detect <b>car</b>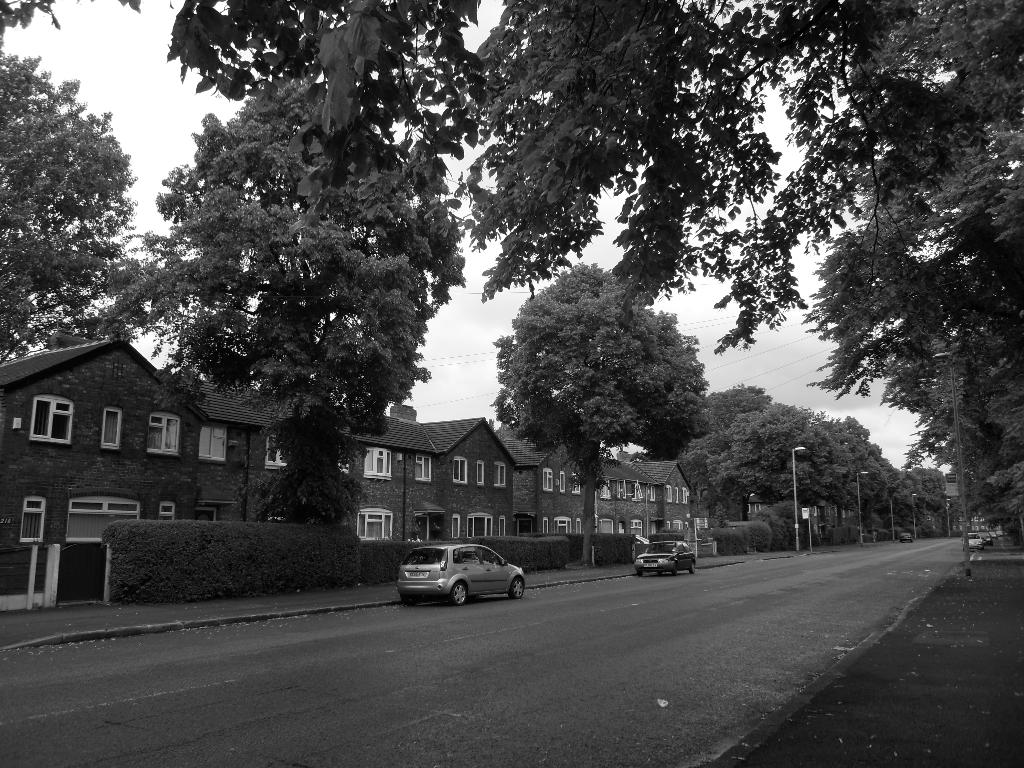
397 548 524 601
